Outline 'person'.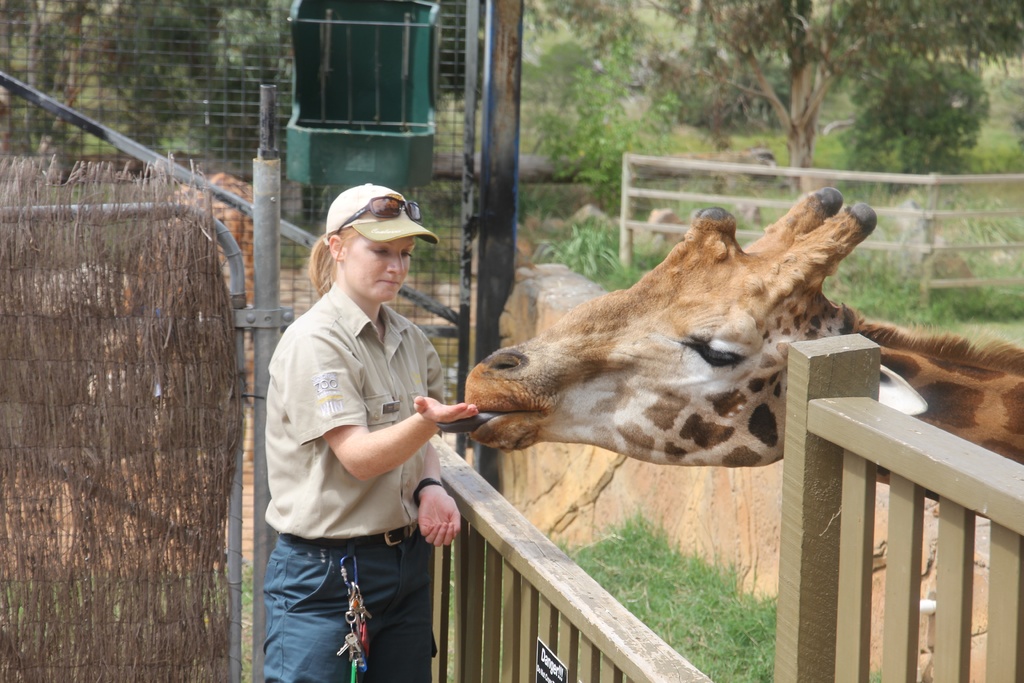
Outline: {"x1": 248, "y1": 175, "x2": 489, "y2": 682}.
